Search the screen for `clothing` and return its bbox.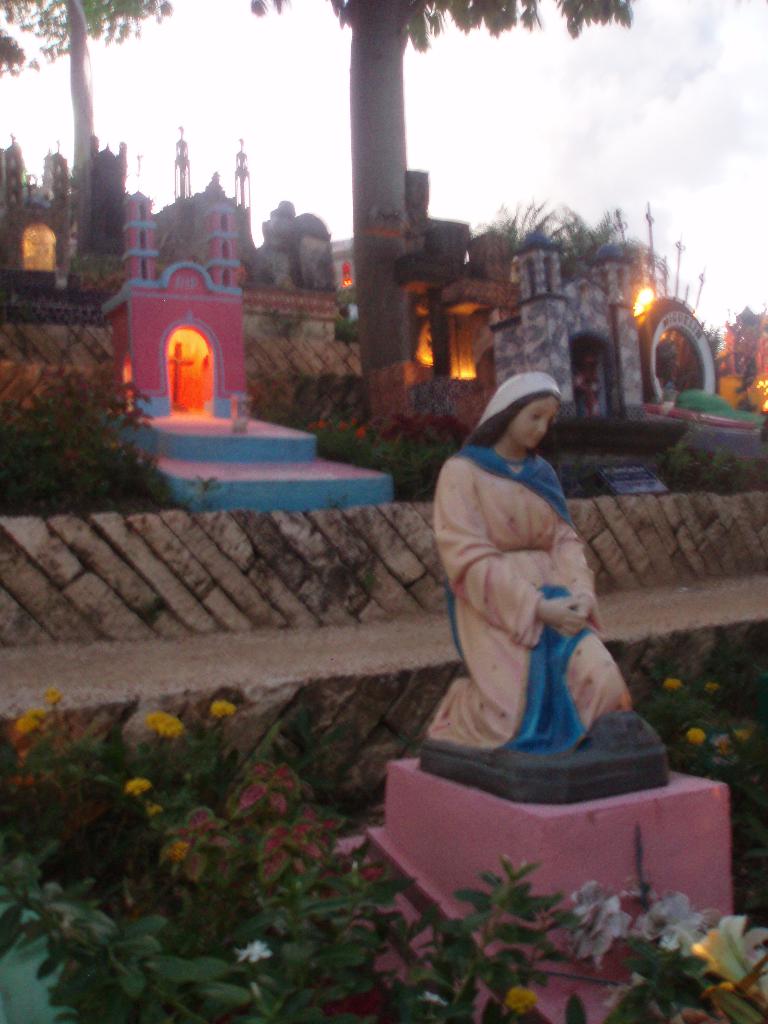
Found: {"left": 432, "top": 406, "right": 632, "bottom": 760}.
